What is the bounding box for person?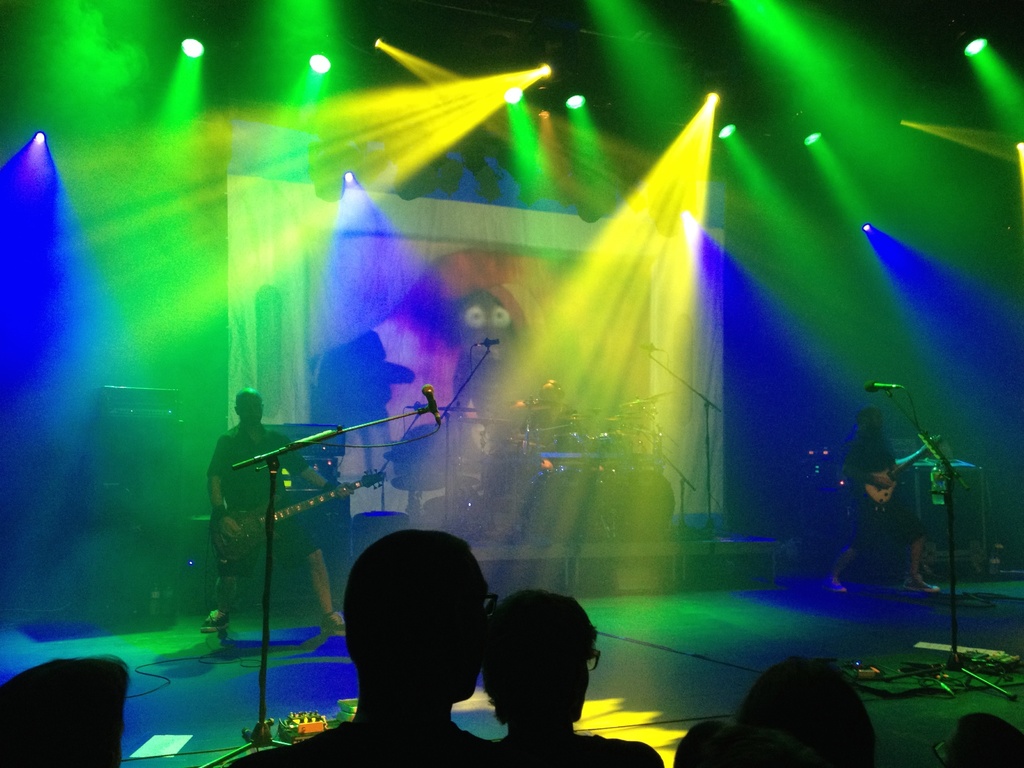
197/384/349/636.
